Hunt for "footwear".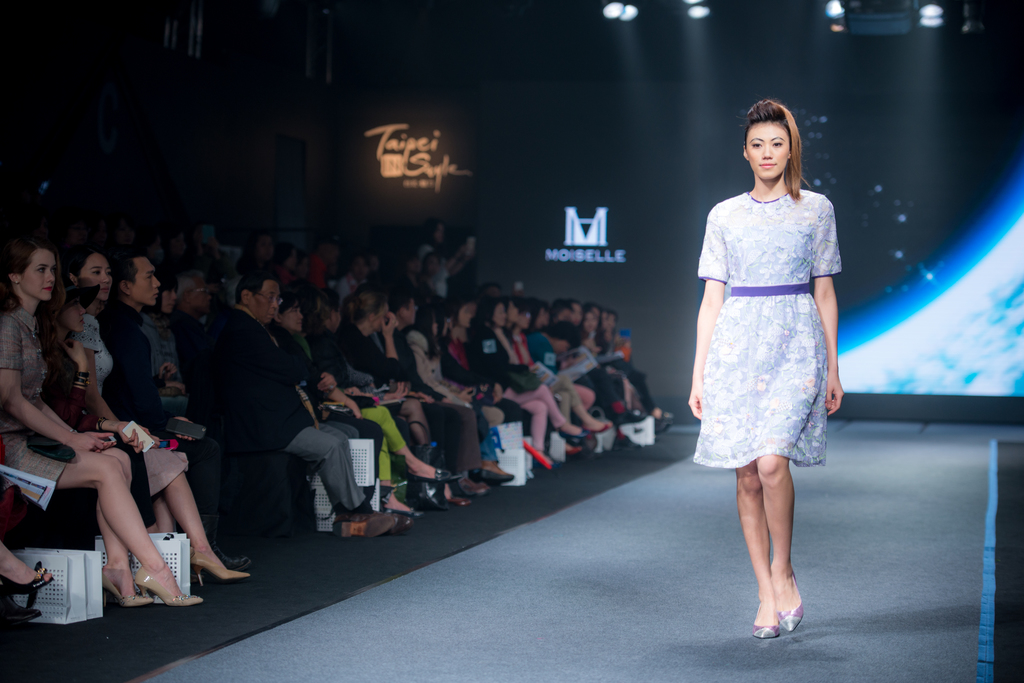
Hunted down at (777, 575, 803, 638).
